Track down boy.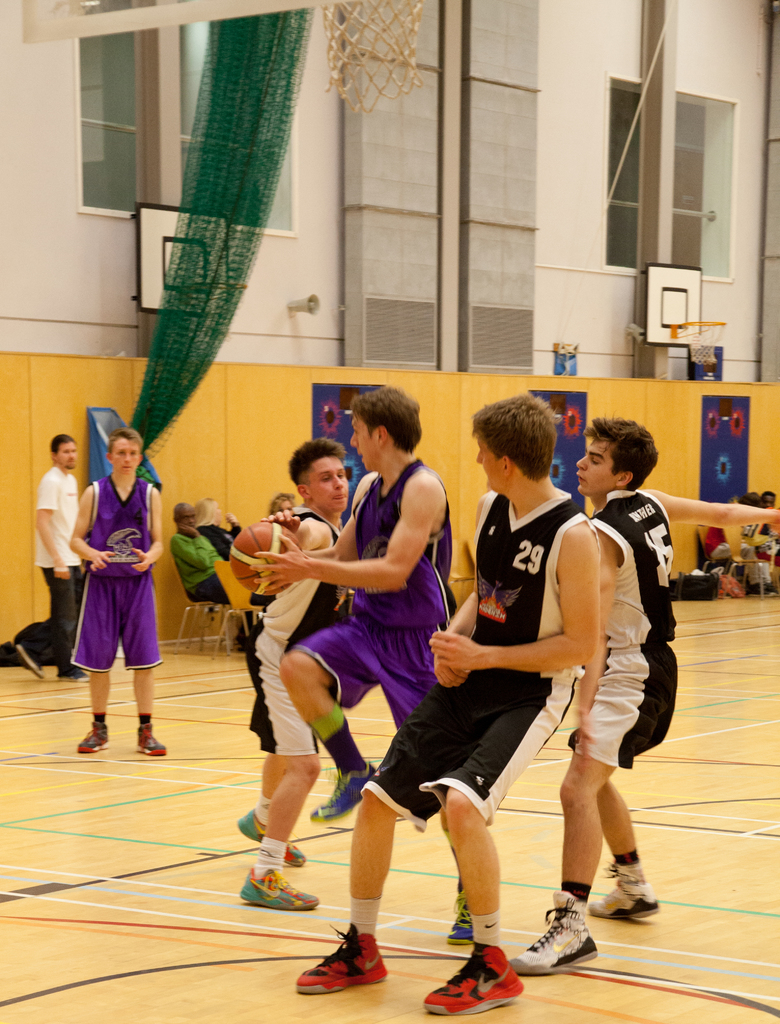
Tracked to bbox=(41, 403, 165, 774).
